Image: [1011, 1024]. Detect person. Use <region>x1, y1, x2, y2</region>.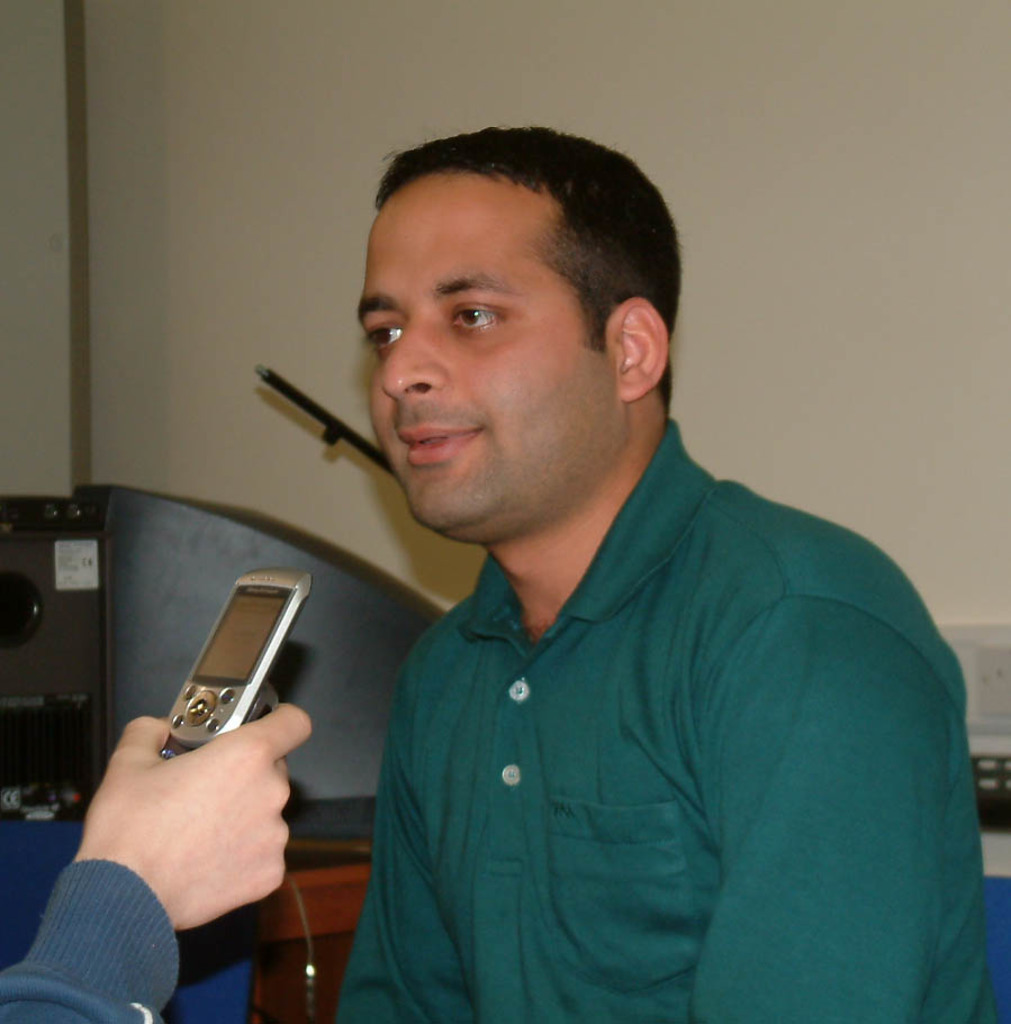
<region>0, 696, 314, 1023</region>.
